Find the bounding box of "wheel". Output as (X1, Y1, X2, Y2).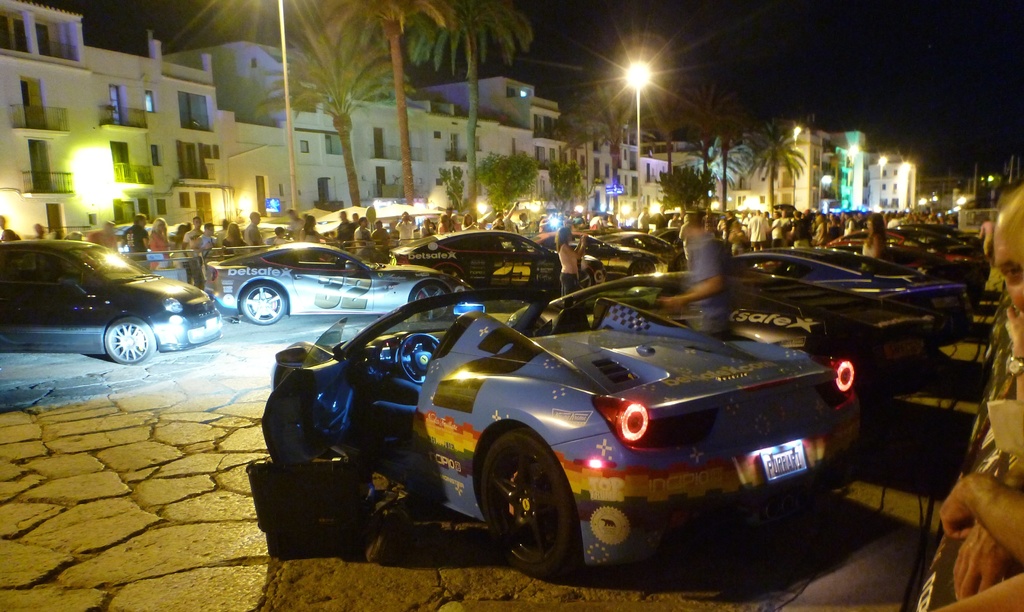
(576, 268, 597, 293).
